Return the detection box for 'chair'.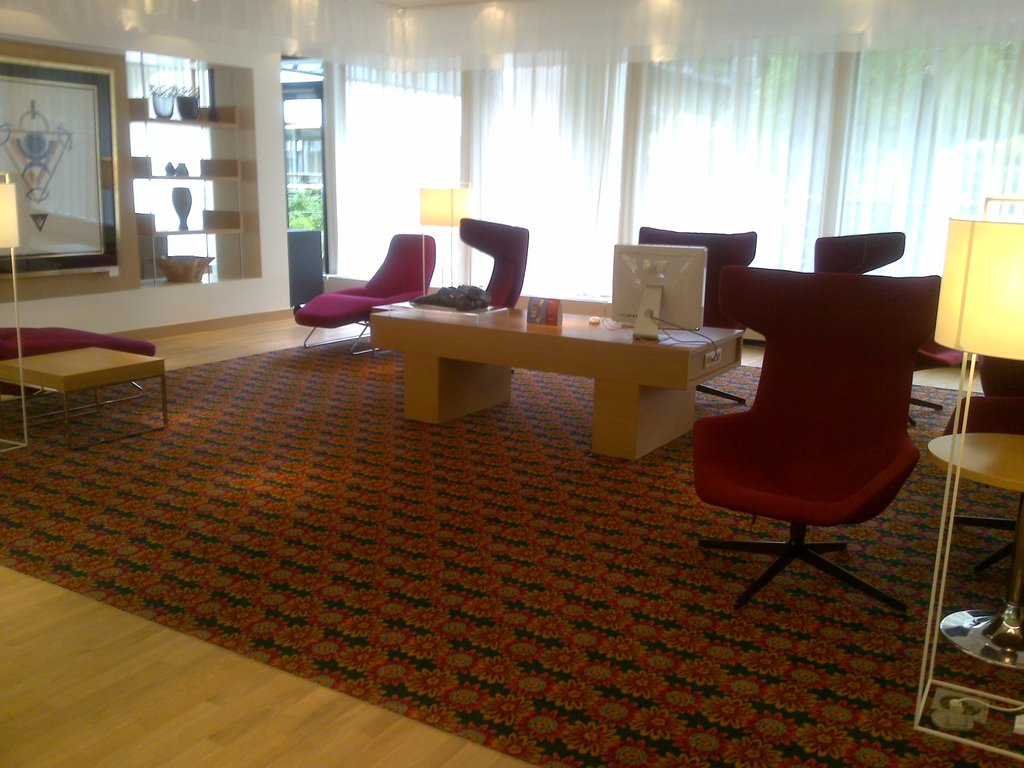
[x1=813, y1=228, x2=949, y2=426].
